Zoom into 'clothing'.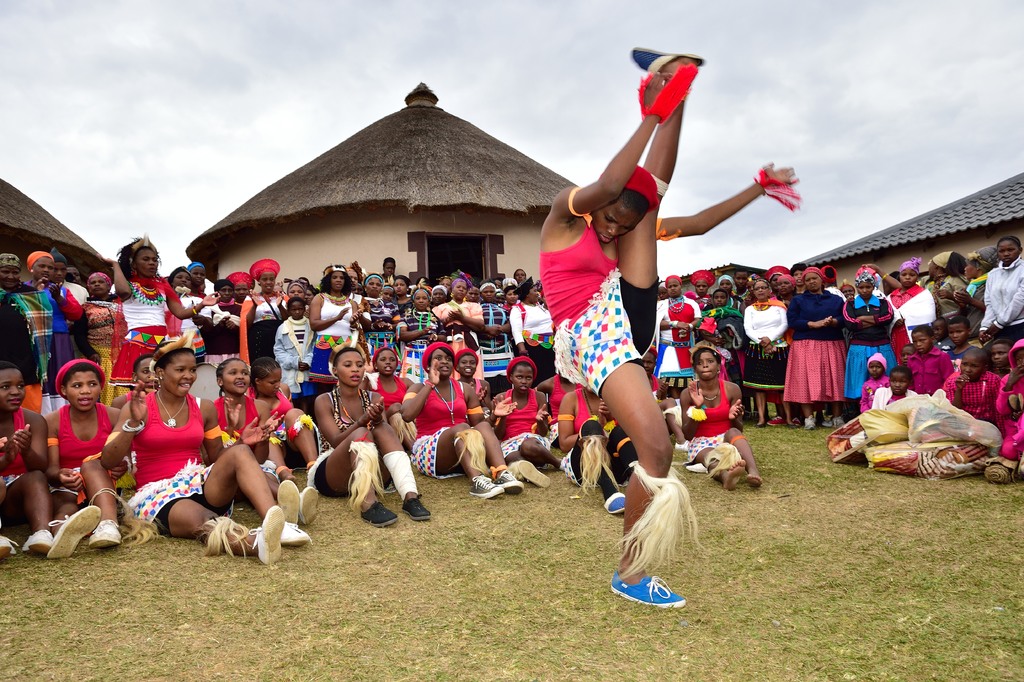
Zoom target: 268/314/308/373.
